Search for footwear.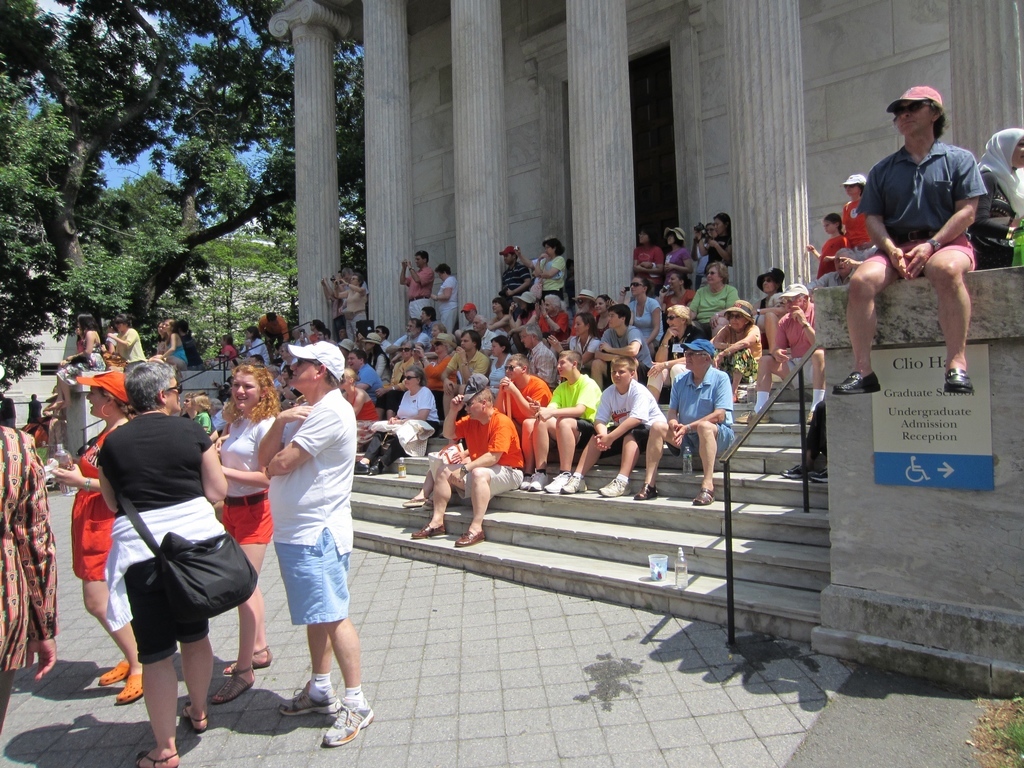
Found at 635/482/654/495.
